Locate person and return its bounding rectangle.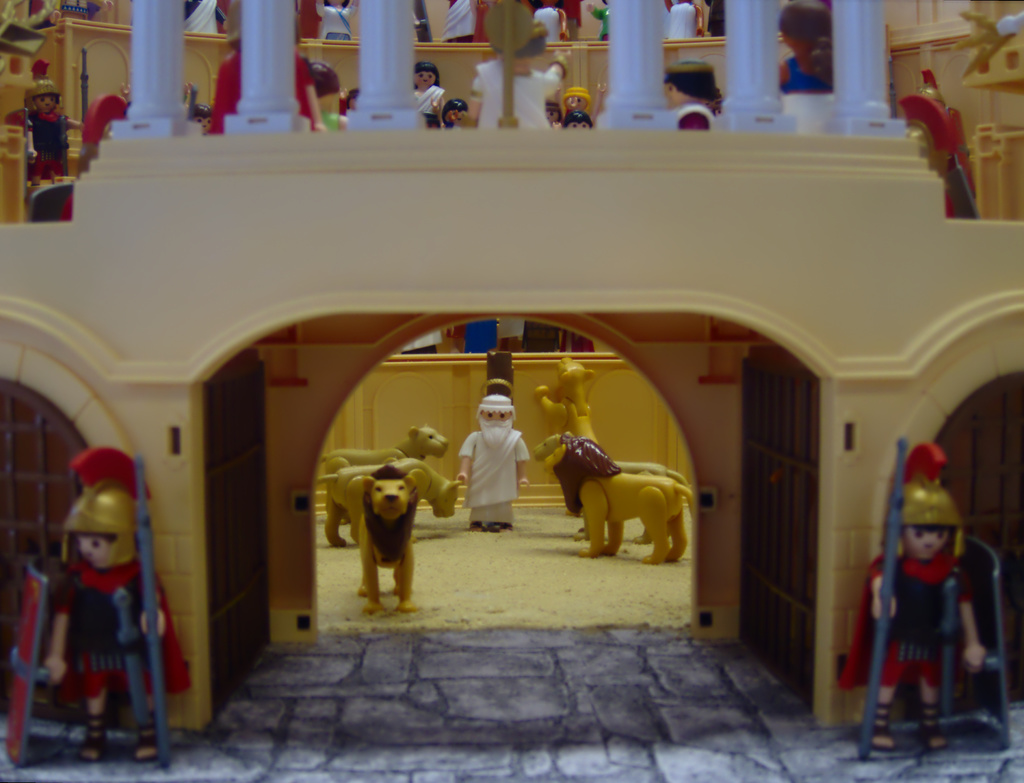
left=544, top=100, right=563, bottom=128.
